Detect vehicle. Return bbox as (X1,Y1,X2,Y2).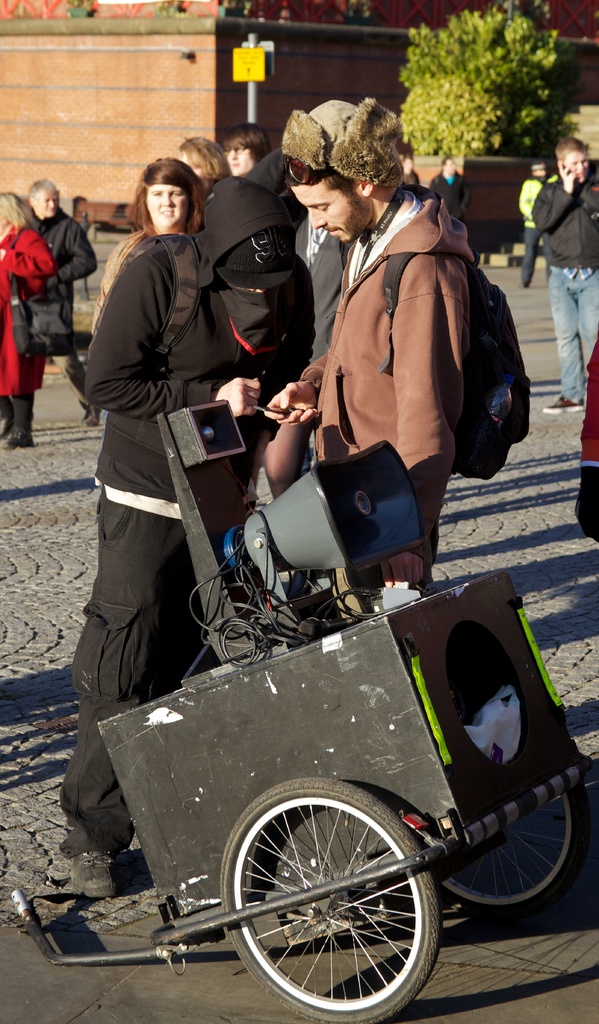
(404,150,531,246).
